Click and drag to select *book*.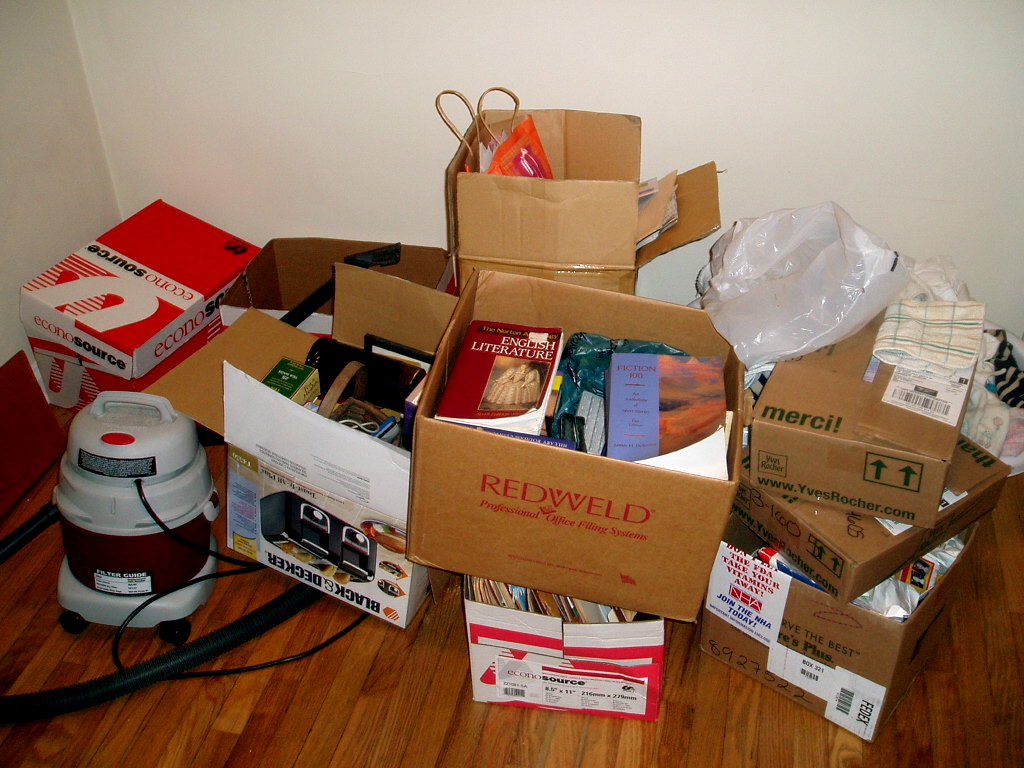
Selection: 607, 347, 730, 476.
